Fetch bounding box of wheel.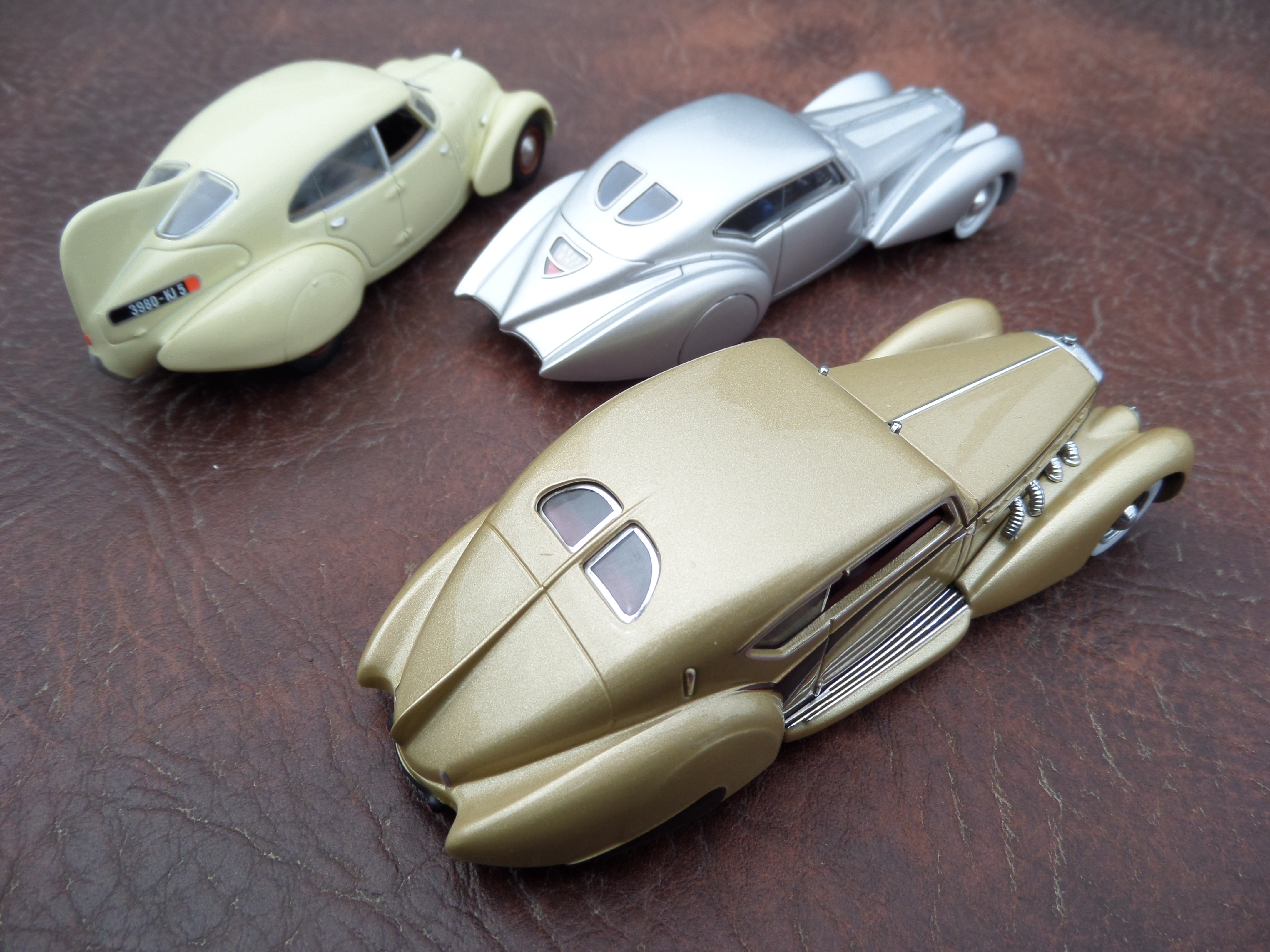
Bbox: box=[320, 141, 342, 164].
